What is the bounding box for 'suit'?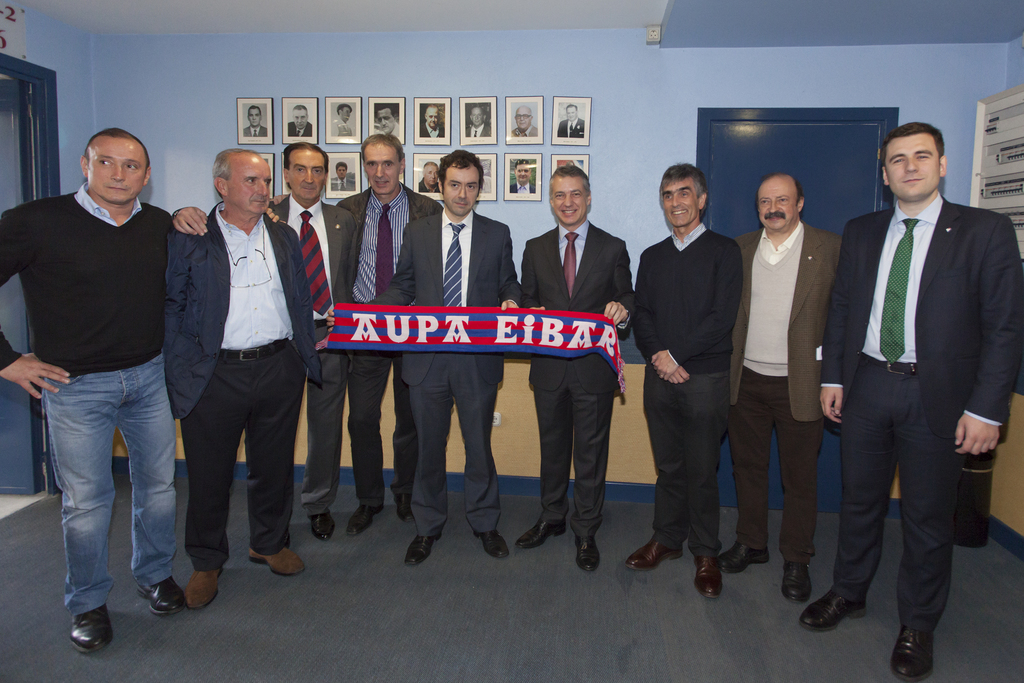
left=522, top=222, right=632, bottom=540.
